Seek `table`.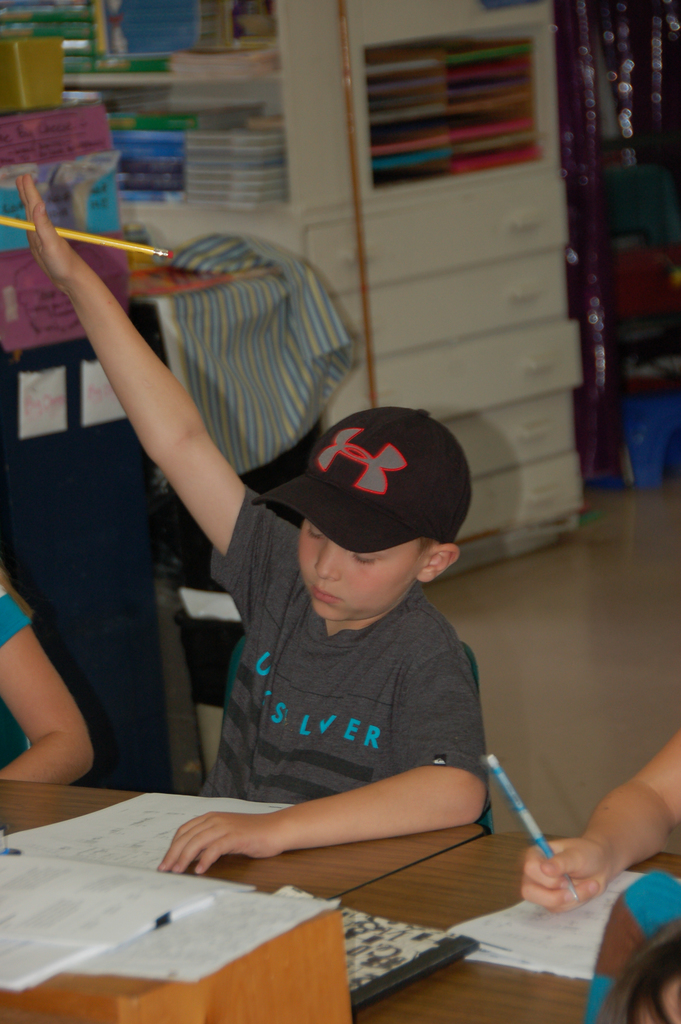
crop(0, 804, 680, 1016).
